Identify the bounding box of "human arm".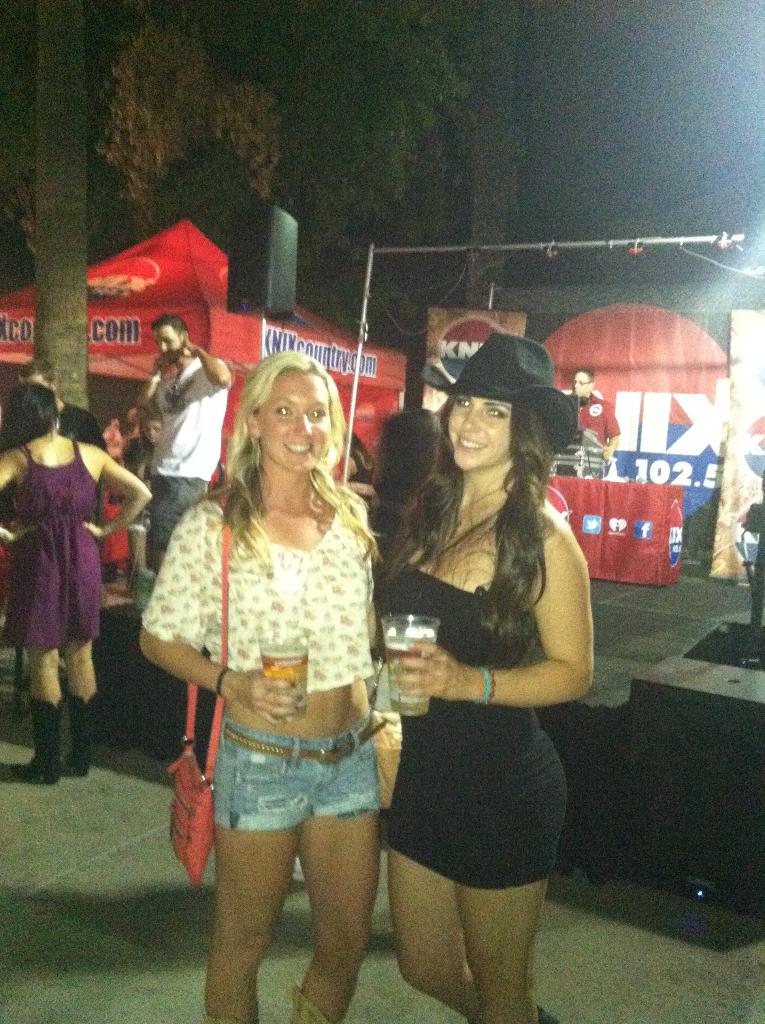
bbox(138, 354, 163, 406).
